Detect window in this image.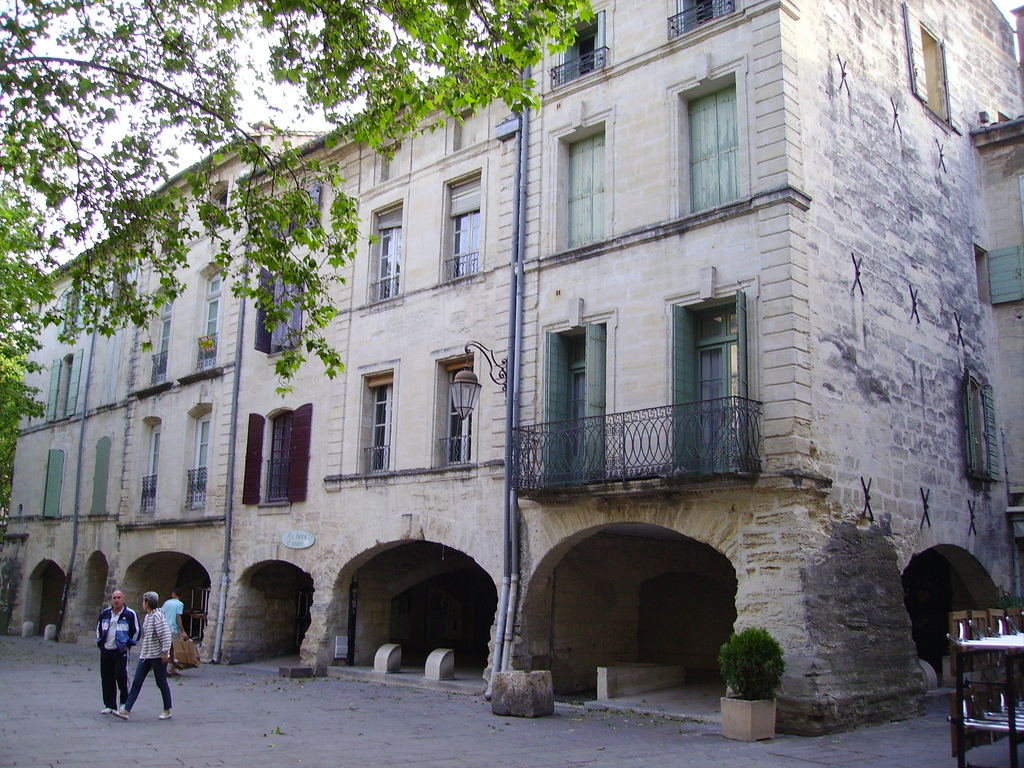
Detection: 195, 264, 222, 369.
